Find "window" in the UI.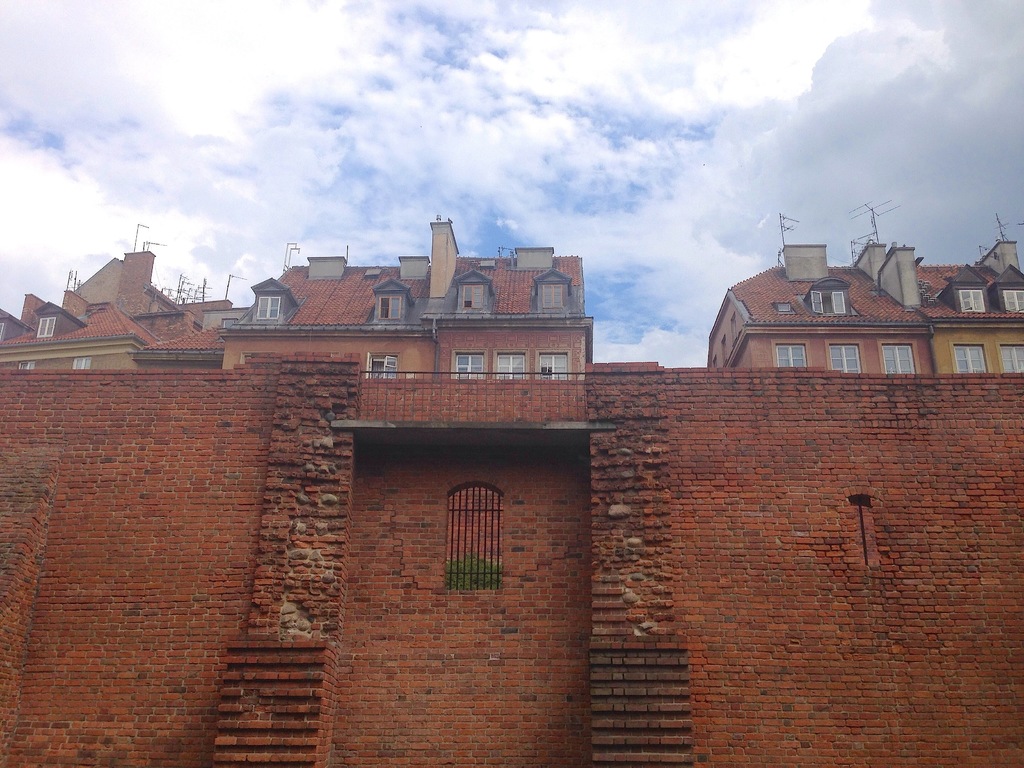
UI element at [956,349,988,377].
